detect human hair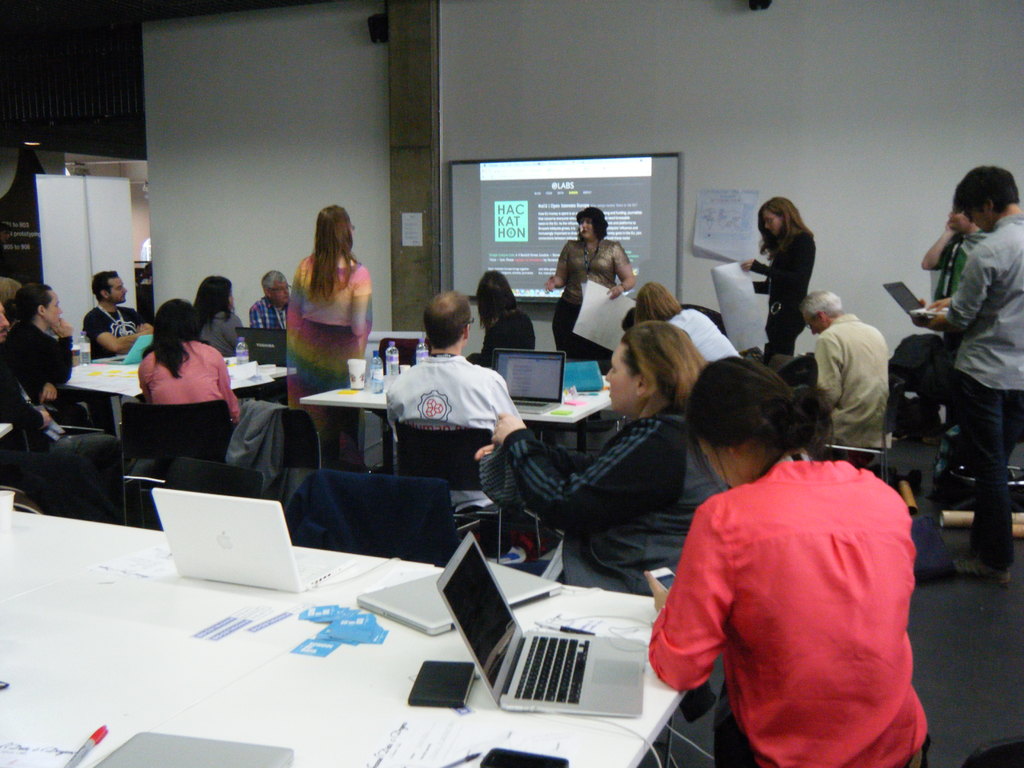
region(198, 276, 235, 326)
